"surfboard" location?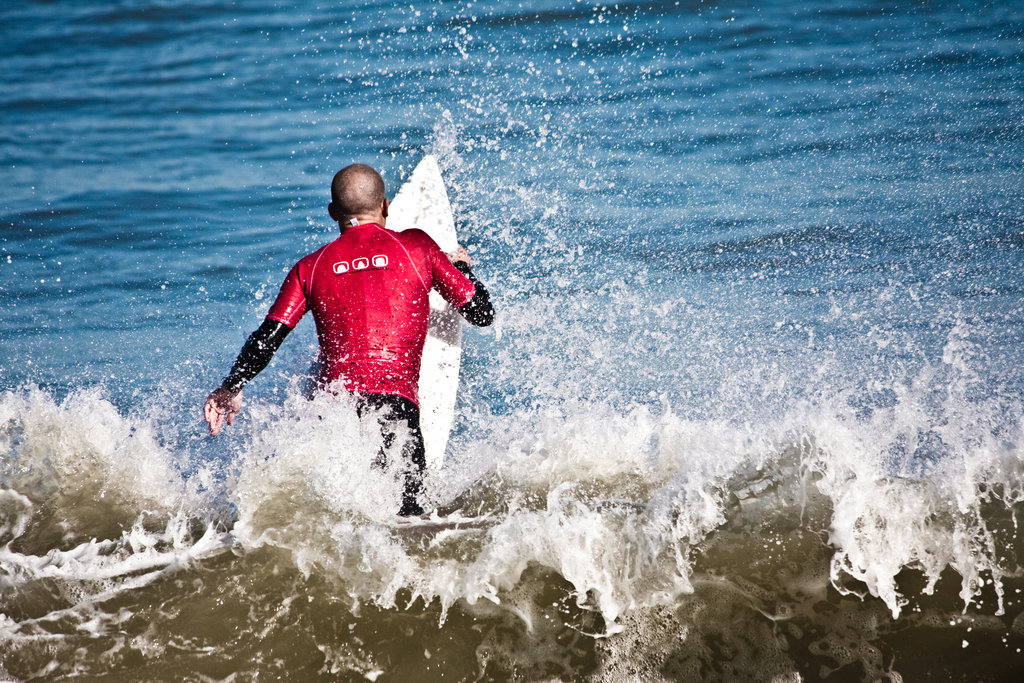
382,154,466,500
